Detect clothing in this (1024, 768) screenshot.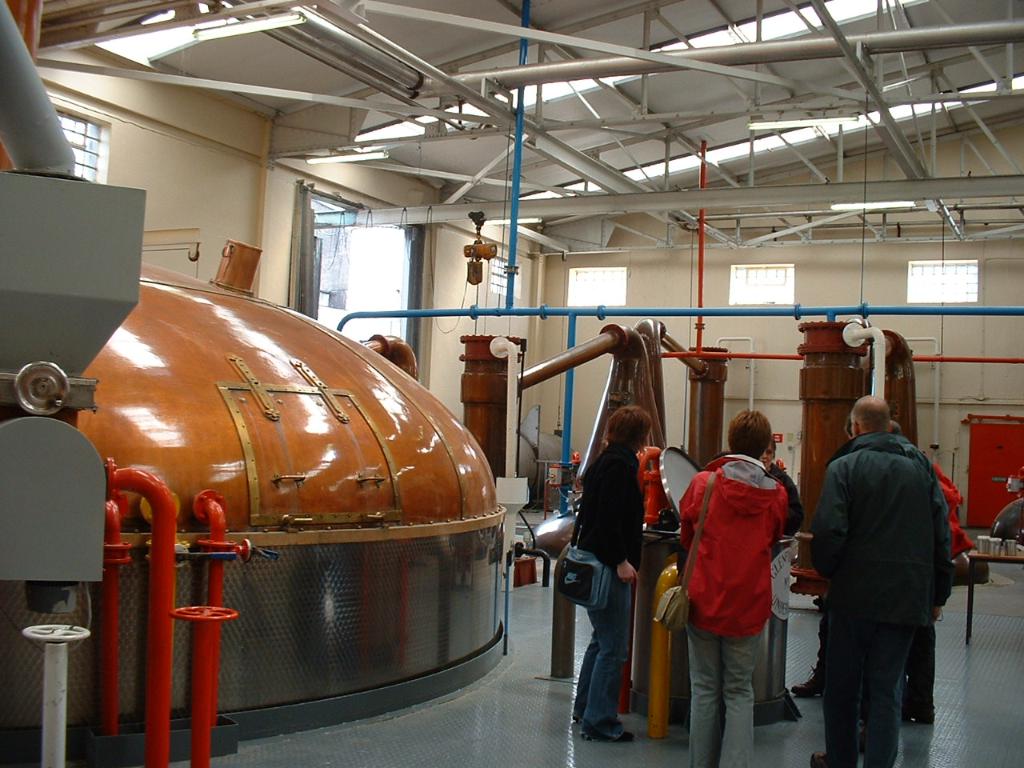
Detection: select_region(566, 442, 638, 730).
